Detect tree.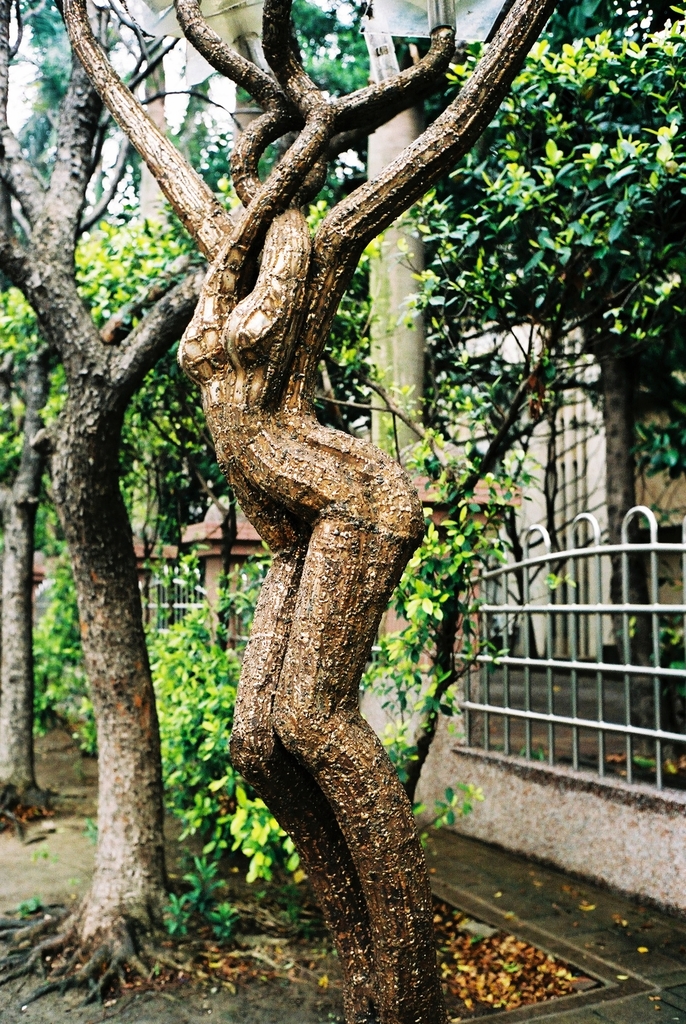
Detected at x1=22 y1=0 x2=609 y2=958.
